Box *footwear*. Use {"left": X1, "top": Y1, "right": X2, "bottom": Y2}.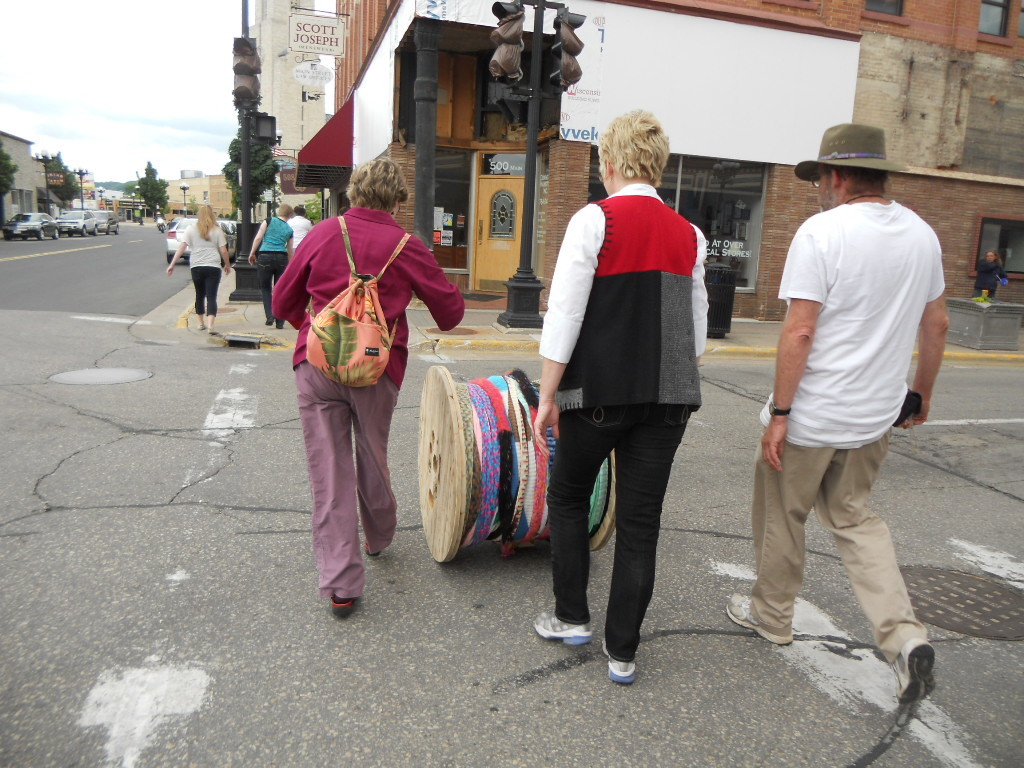
{"left": 333, "top": 599, "right": 356, "bottom": 616}.
